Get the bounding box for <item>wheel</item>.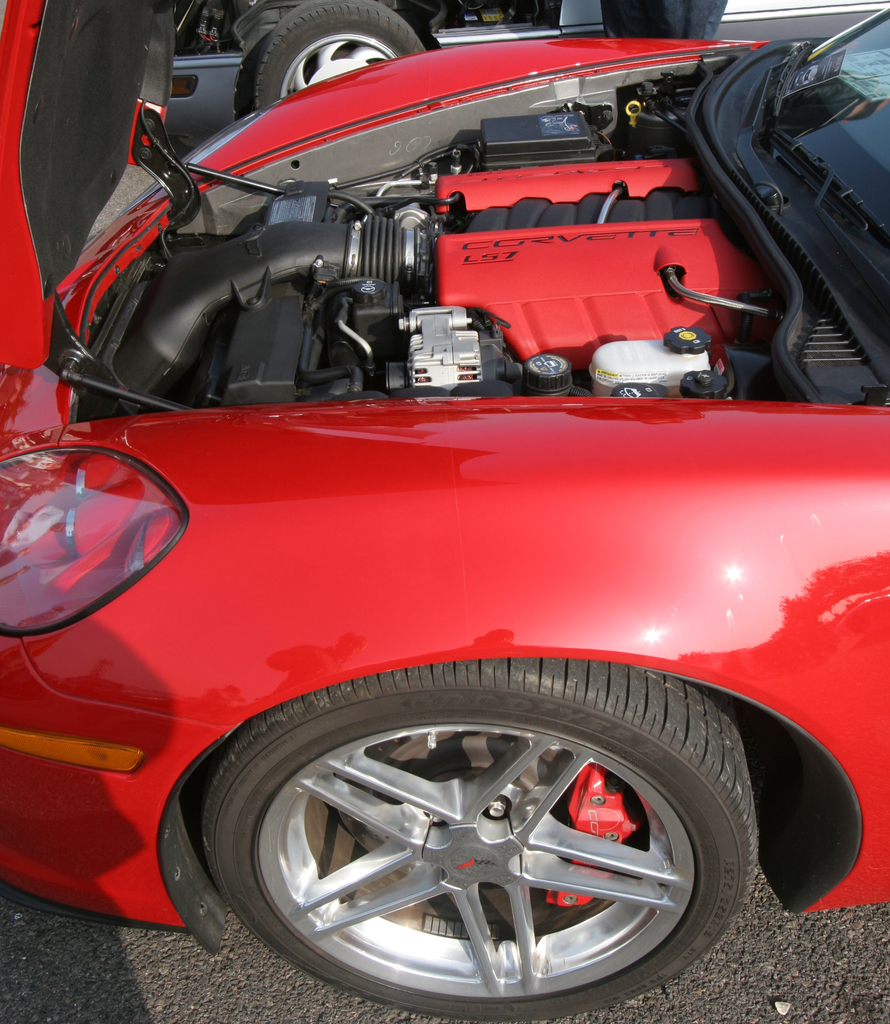
239, 0, 439, 106.
